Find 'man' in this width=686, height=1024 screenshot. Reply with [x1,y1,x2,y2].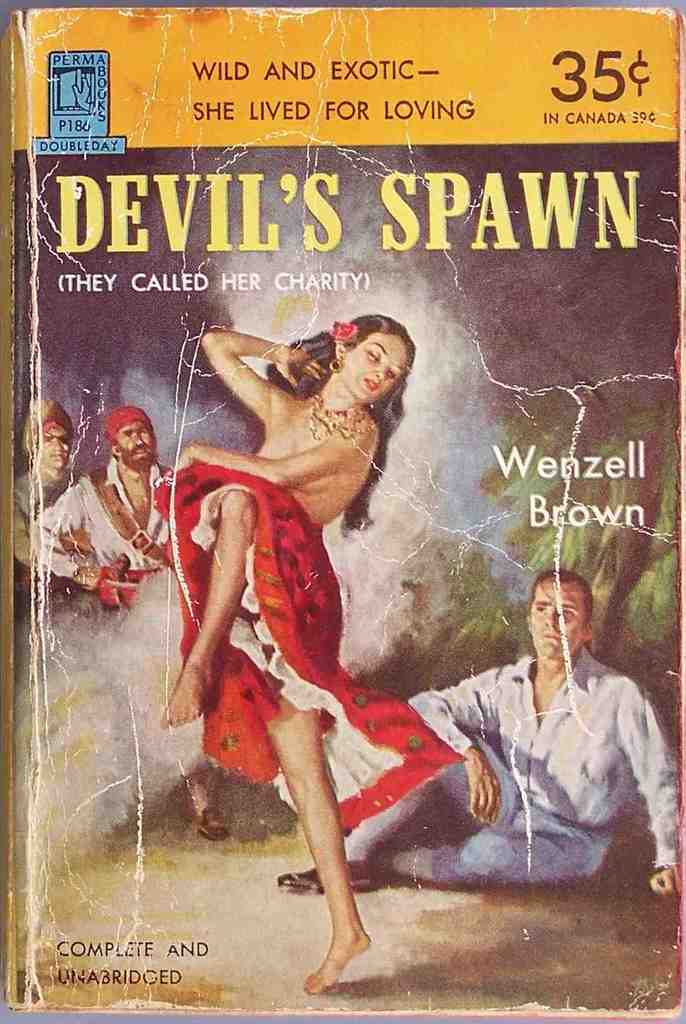
[10,394,83,595].
